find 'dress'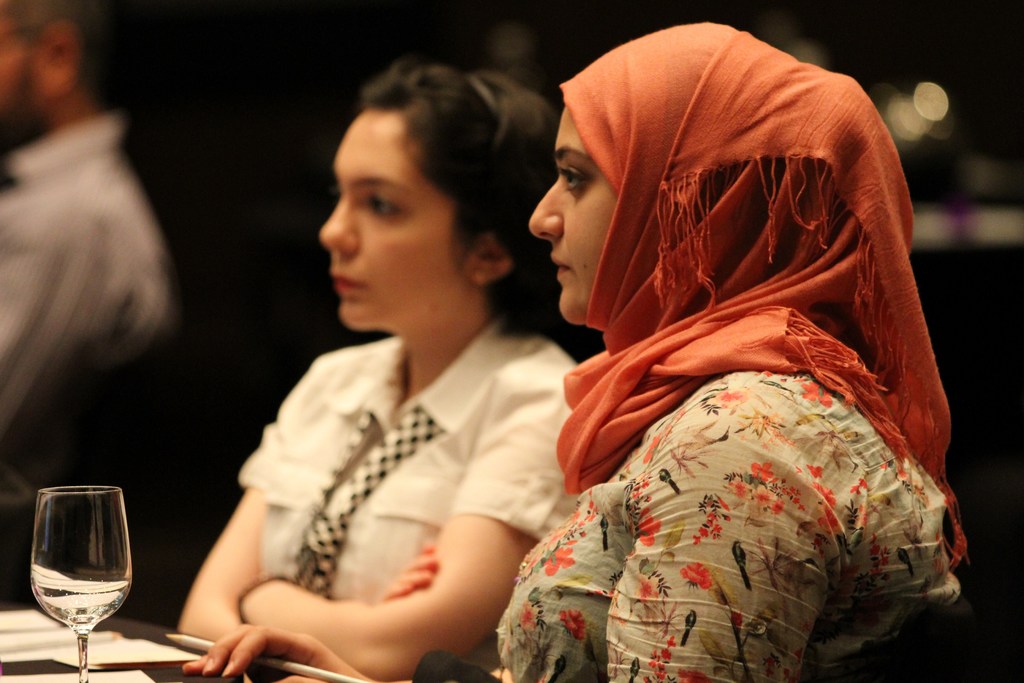
BBox(228, 308, 580, 682)
